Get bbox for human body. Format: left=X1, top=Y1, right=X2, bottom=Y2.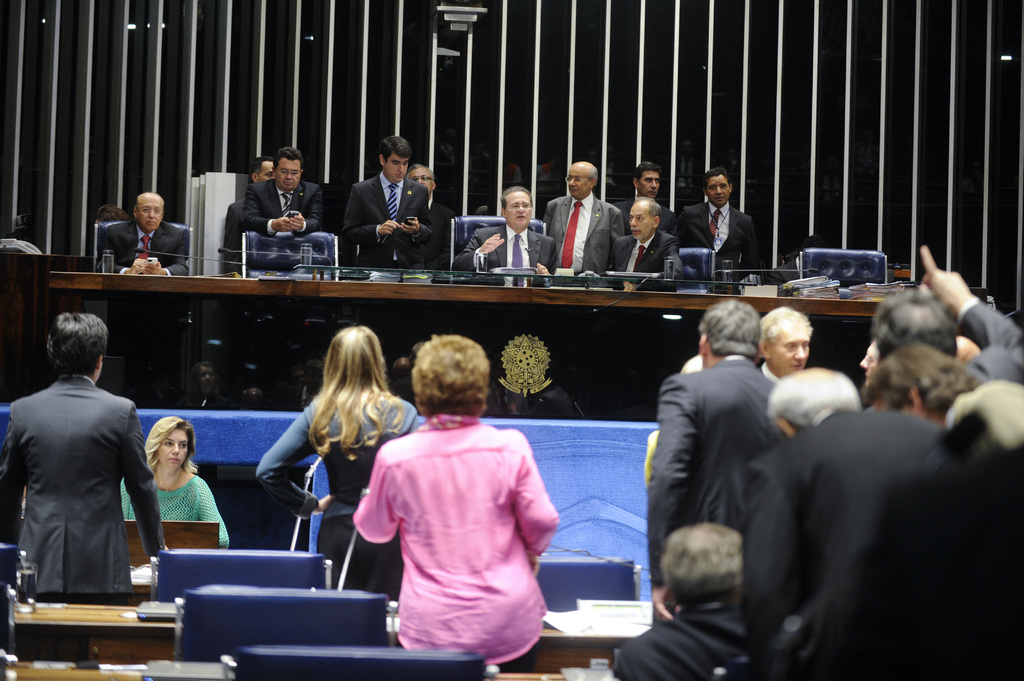
left=223, top=157, right=272, bottom=271.
